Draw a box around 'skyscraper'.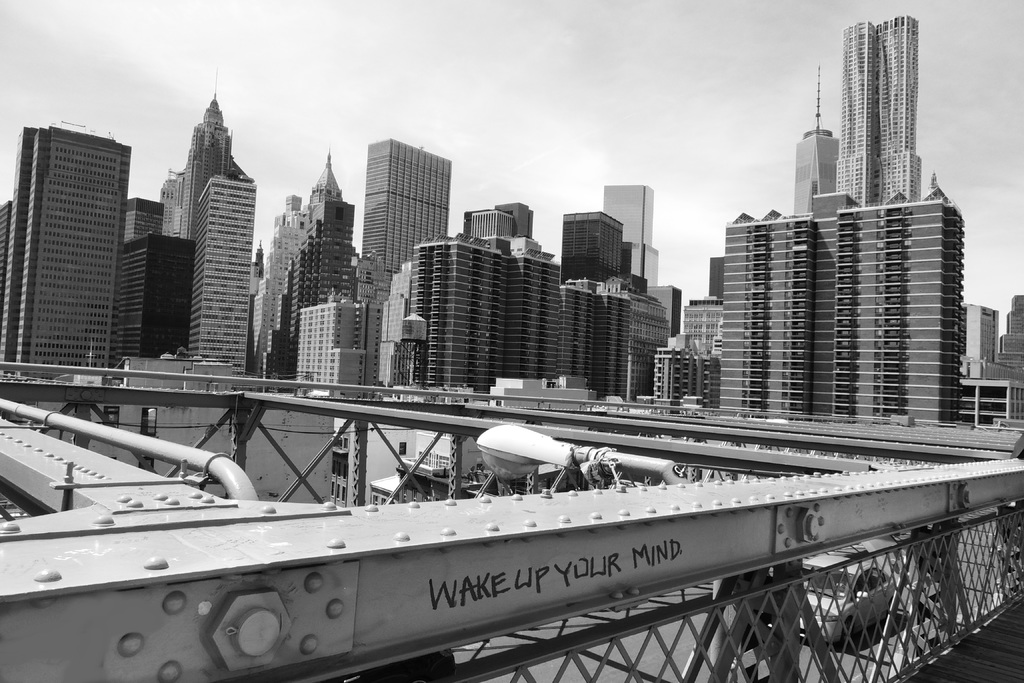
BBox(605, 282, 670, 404).
